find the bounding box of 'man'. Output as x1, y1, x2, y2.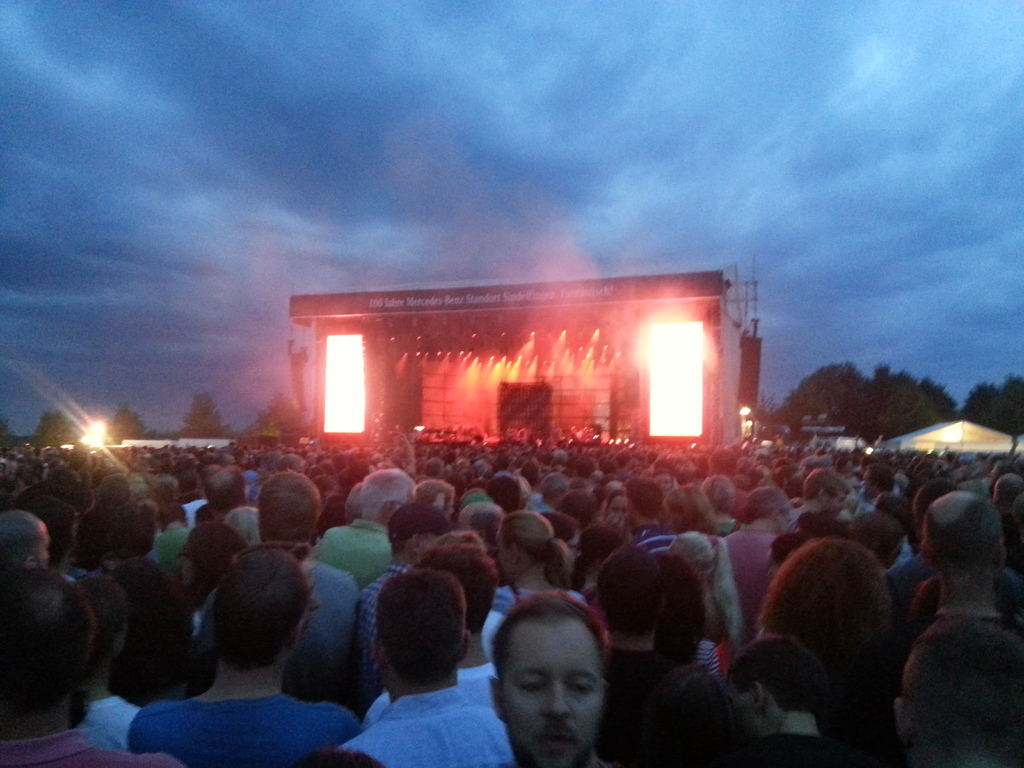
0, 507, 49, 566.
